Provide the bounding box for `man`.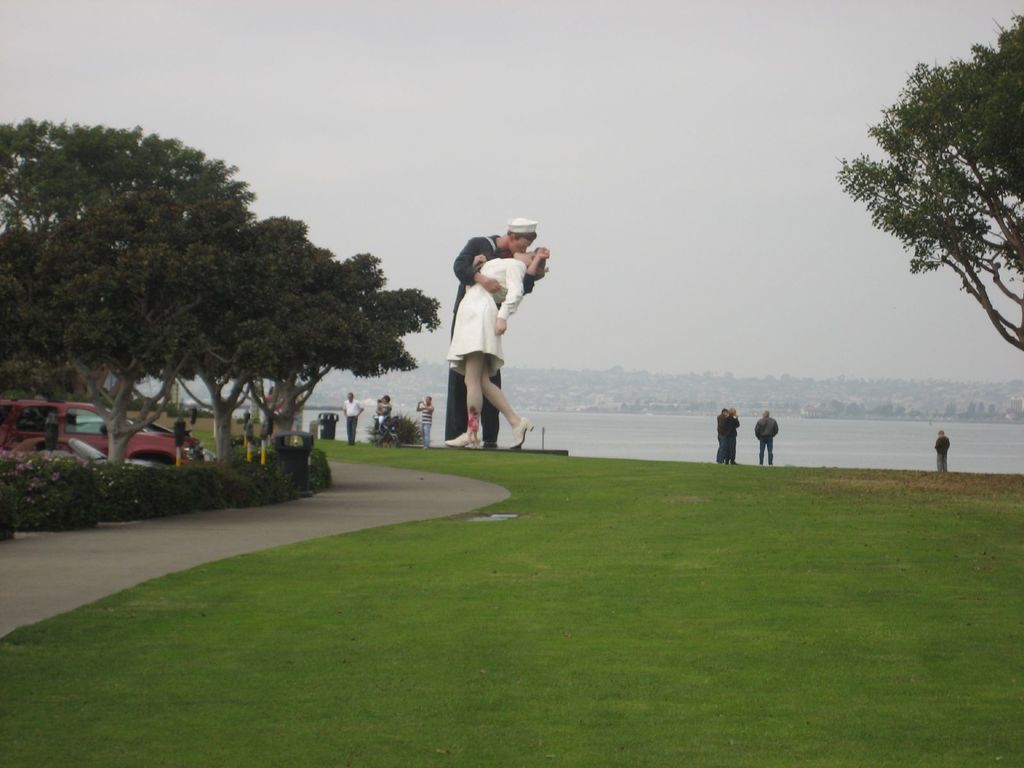
bbox(449, 223, 551, 455).
